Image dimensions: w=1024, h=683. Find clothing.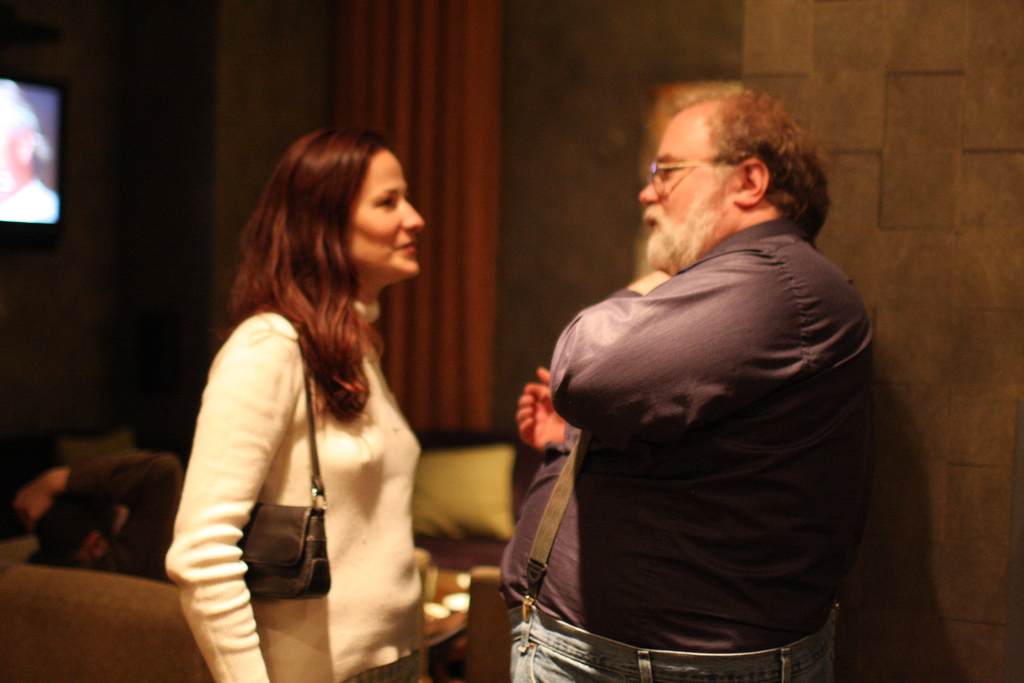
<bbox>509, 163, 884, 671</bbox>.
